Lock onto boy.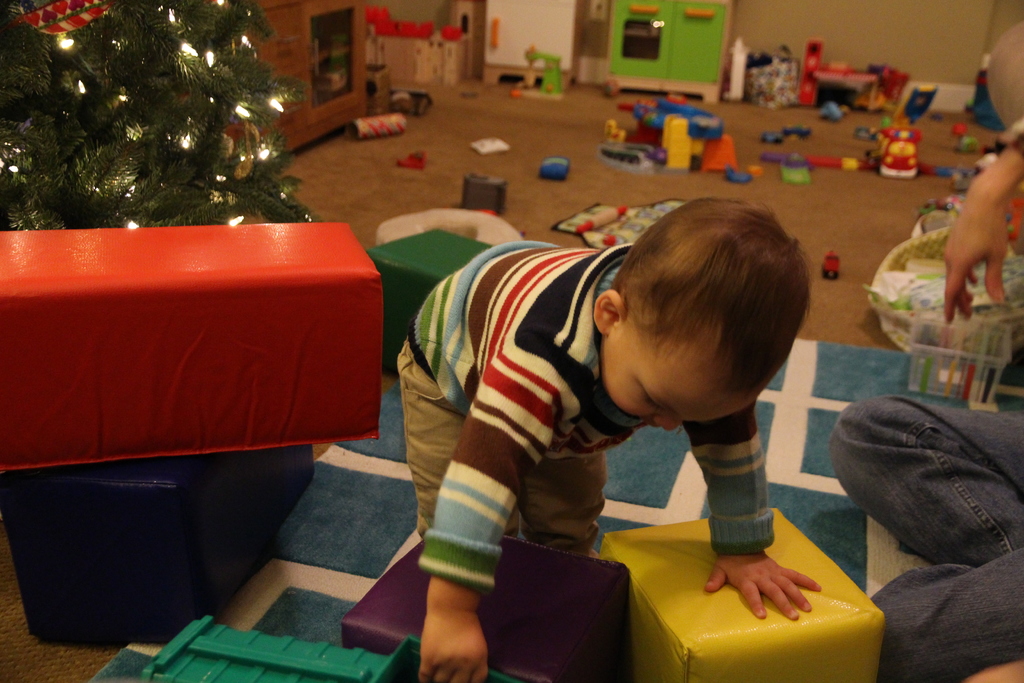
Locked: left=356, top=170, right=885, bottom=647.
